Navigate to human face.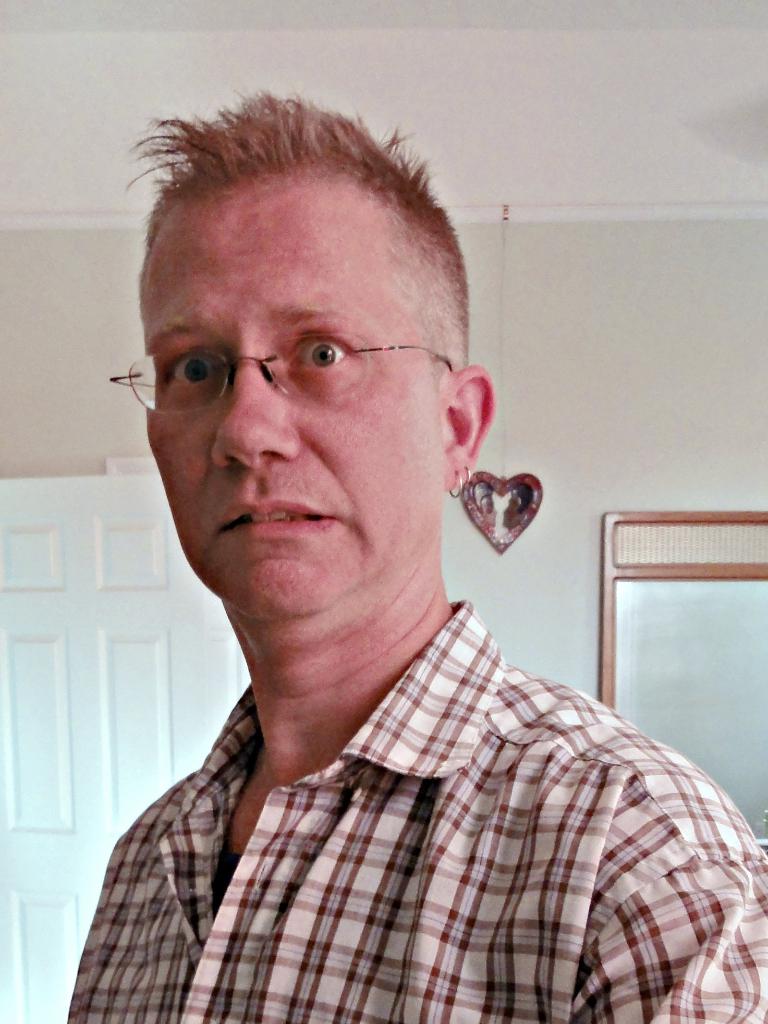
Navigation target: 138:154:445:614.
